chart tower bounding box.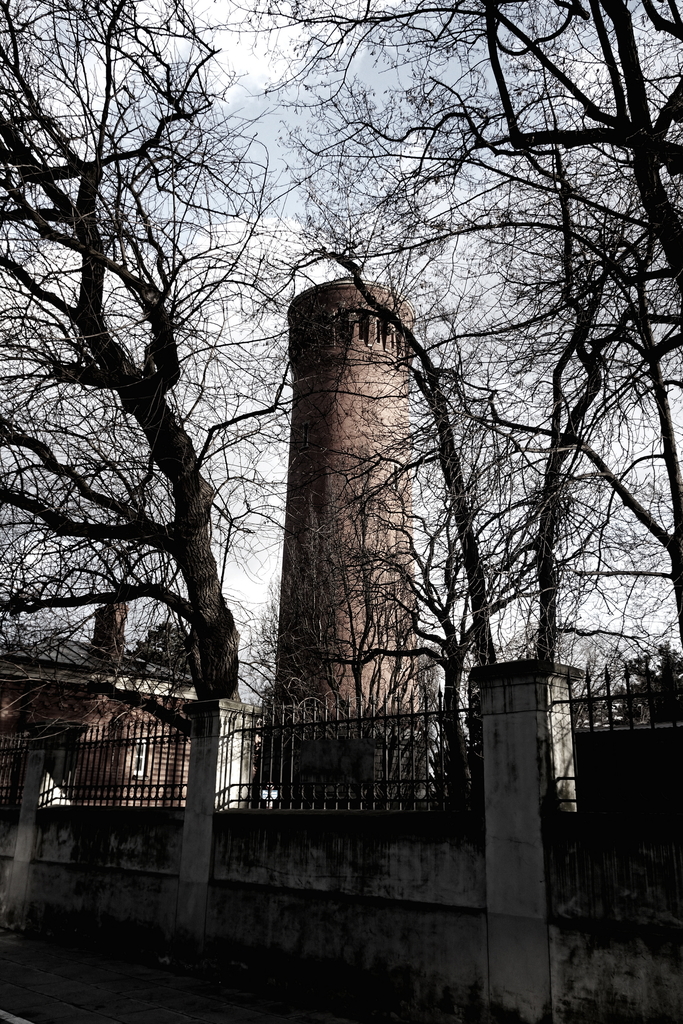
Charted: [x1=266, y1=280, x2=421, y2=812].
